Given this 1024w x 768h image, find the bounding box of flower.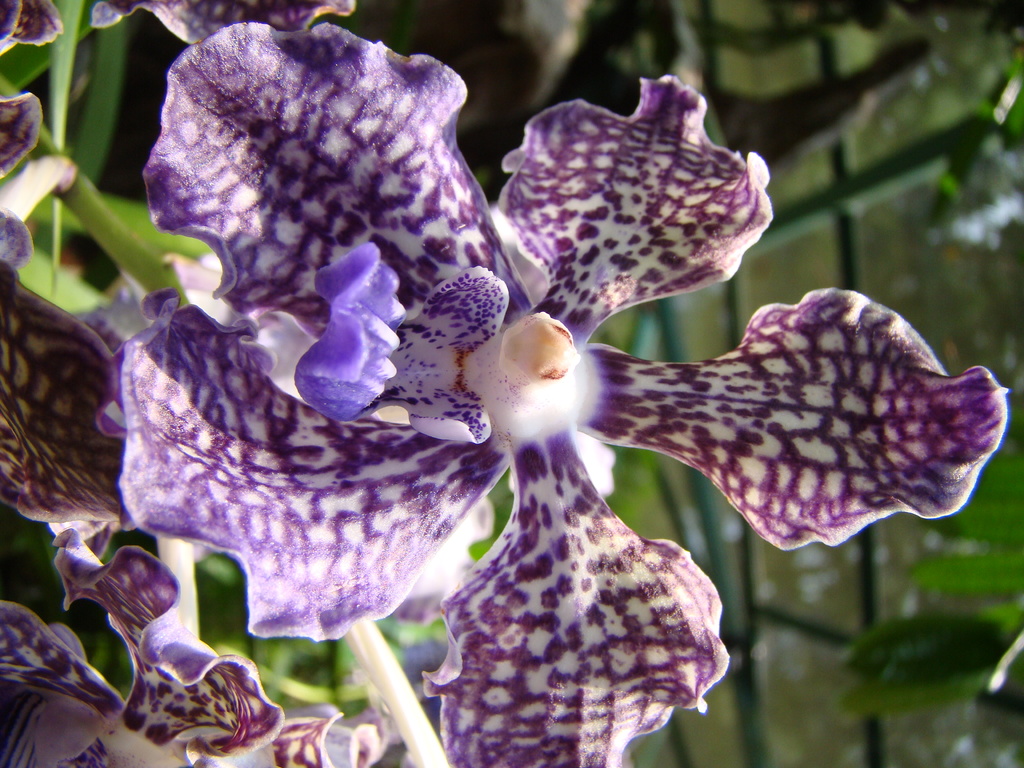
<region>91, 40, 923, 736</region>.
